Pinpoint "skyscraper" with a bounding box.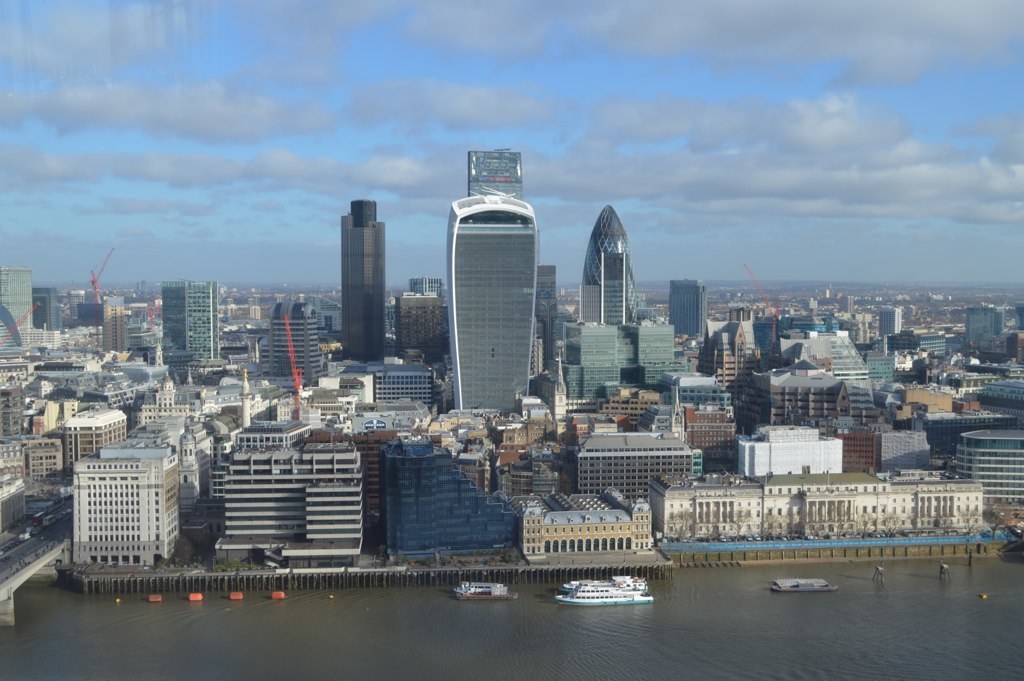
[664, 273, 720, 367].
